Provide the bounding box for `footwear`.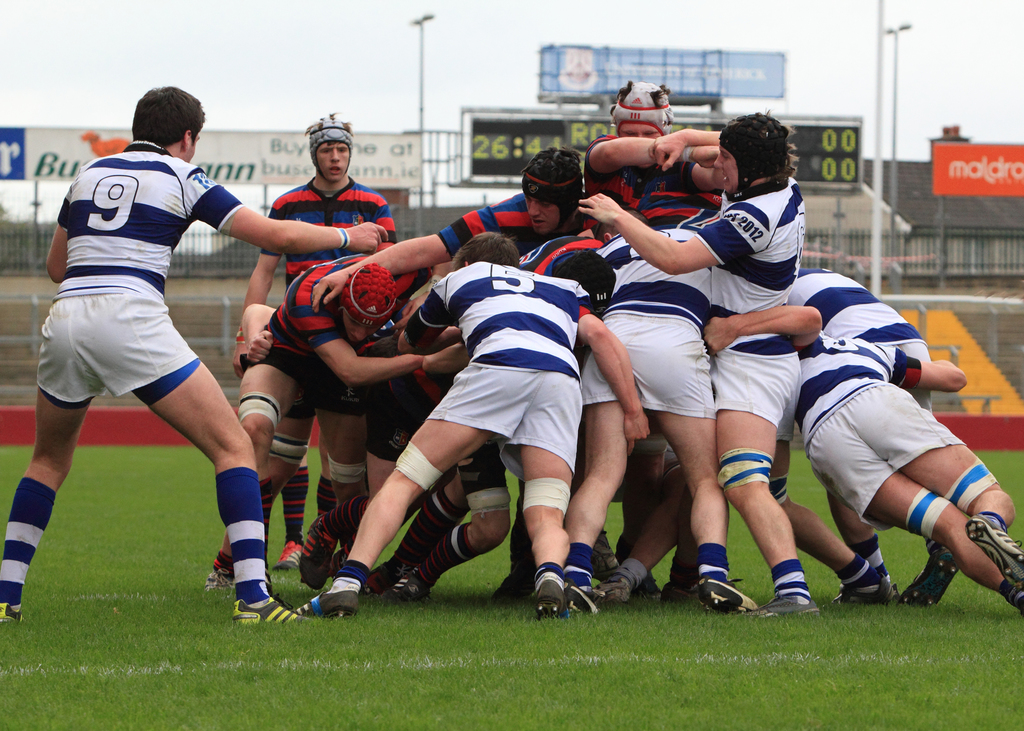
{"x1": 961, "y1": 508, "x2": 1023, "y2": 586}.
